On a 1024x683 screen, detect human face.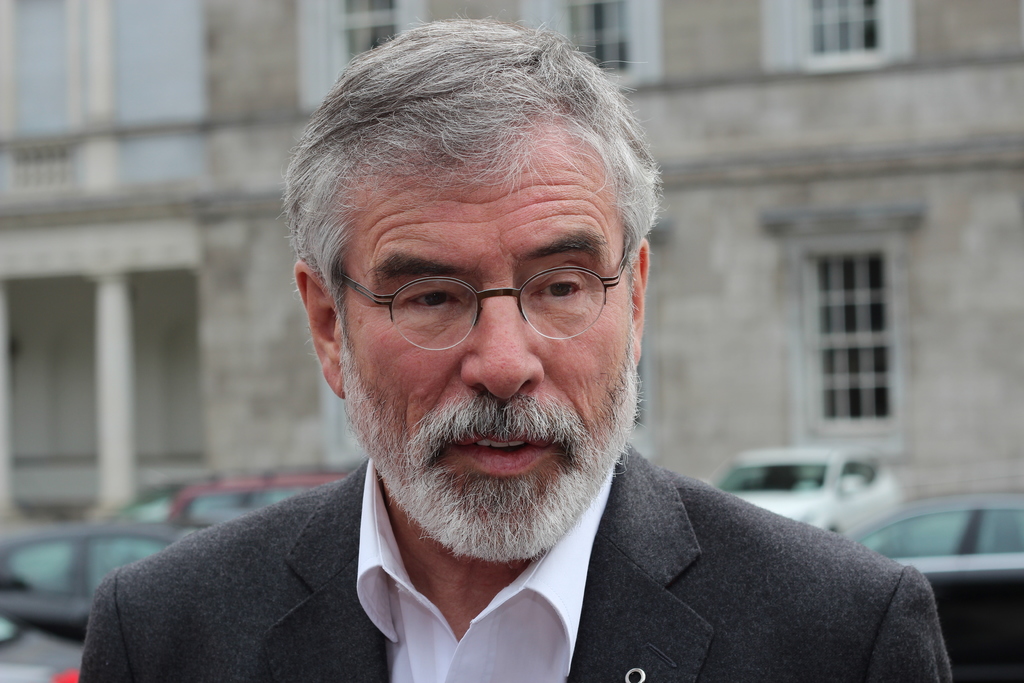
340/147/632/562.
